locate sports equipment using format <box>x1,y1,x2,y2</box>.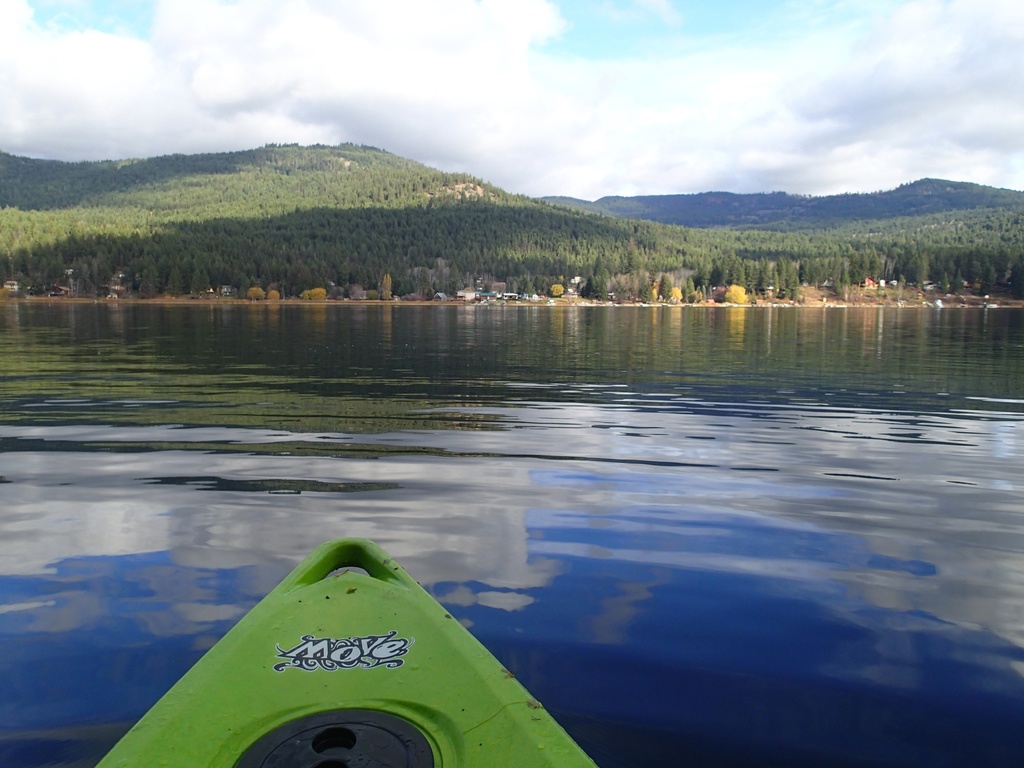
<box>93,536,599,767</box>.
